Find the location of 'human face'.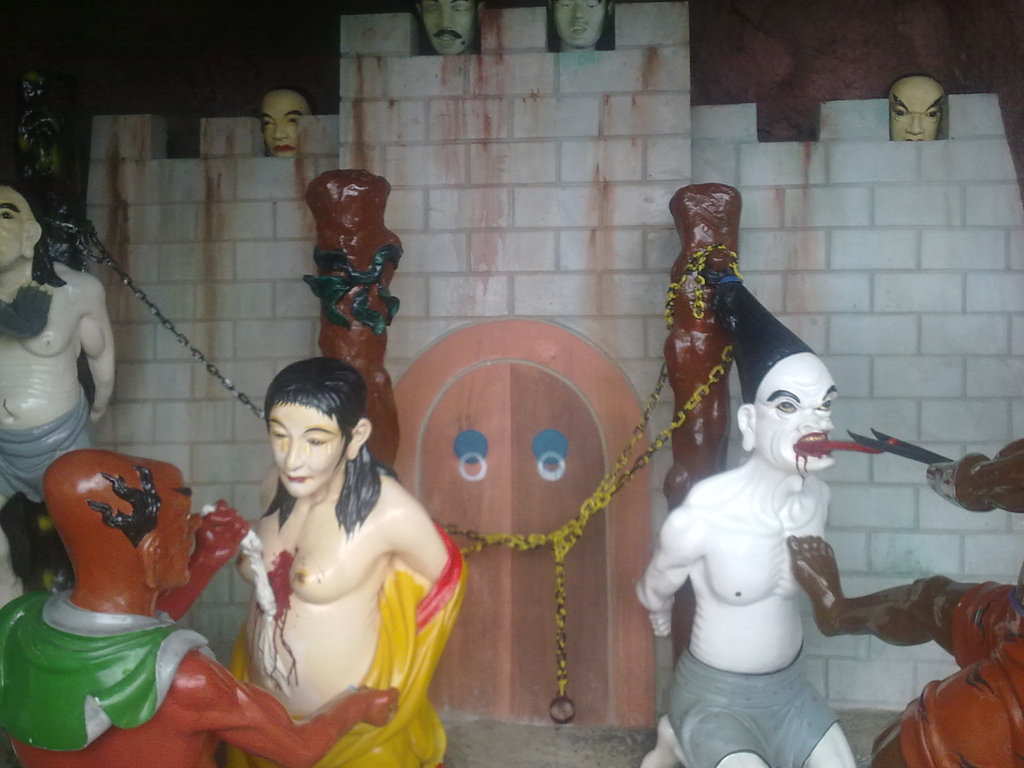
Location: pyautogui.locateOnScreen(754, 371, 832, 468).
